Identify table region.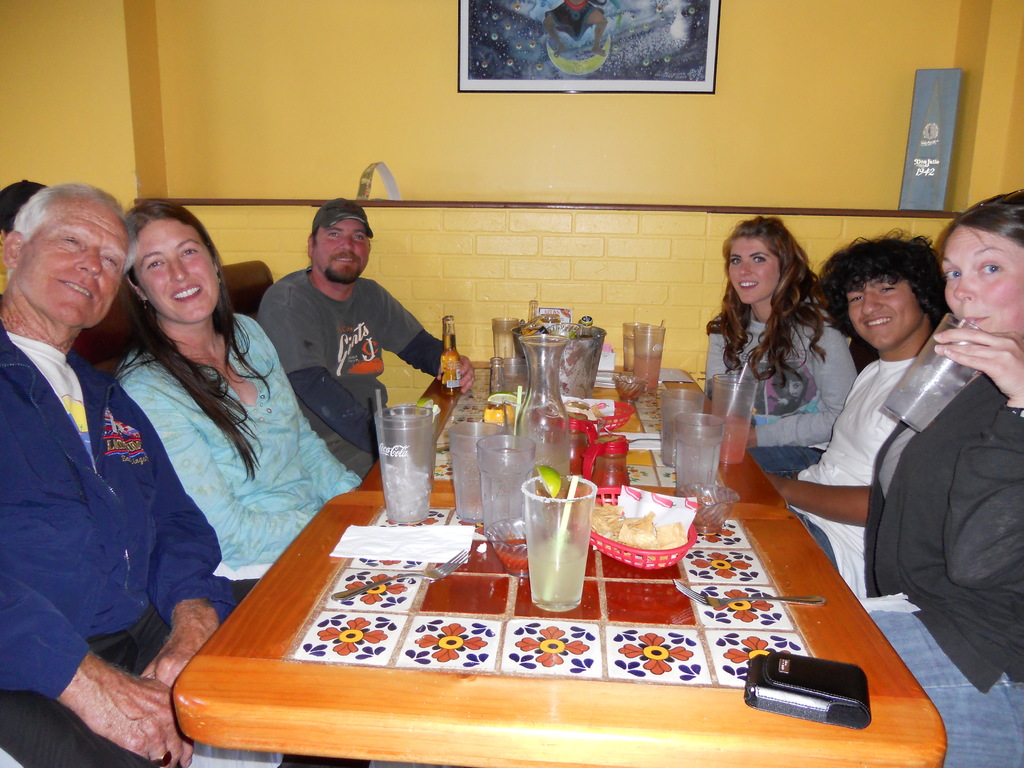
Region: {"x1": 287, "y1": 420, "x2": 894, "y2": 749}.
